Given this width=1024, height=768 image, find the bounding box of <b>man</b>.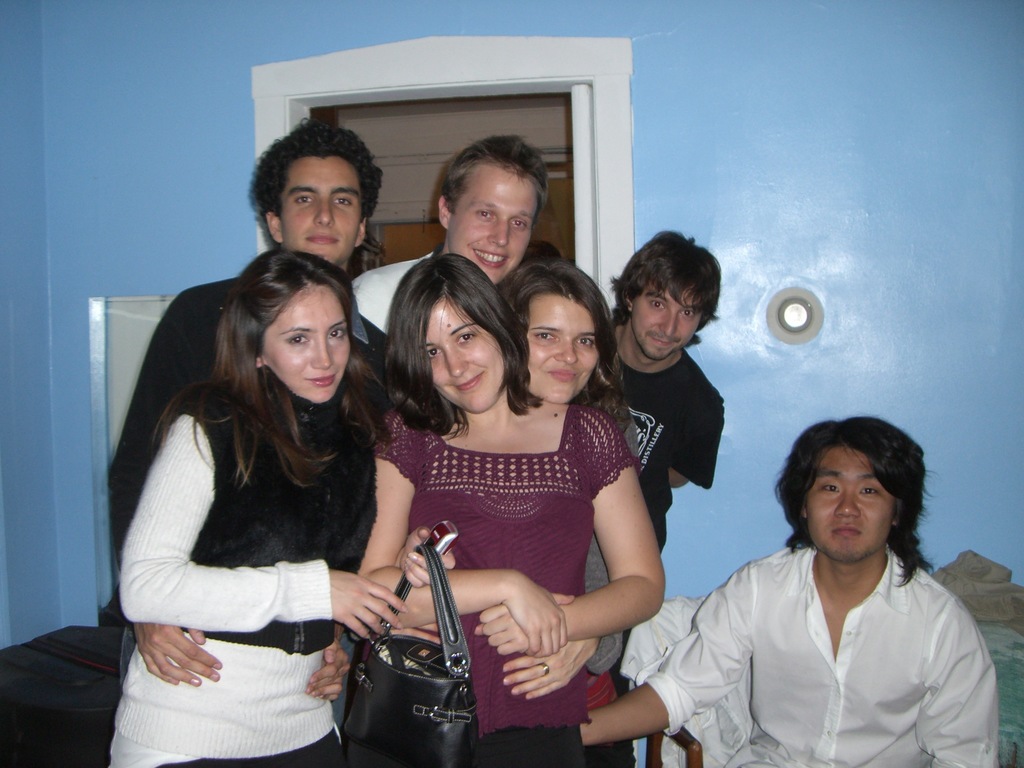
bbox=[575, 404, 1002, 767].
